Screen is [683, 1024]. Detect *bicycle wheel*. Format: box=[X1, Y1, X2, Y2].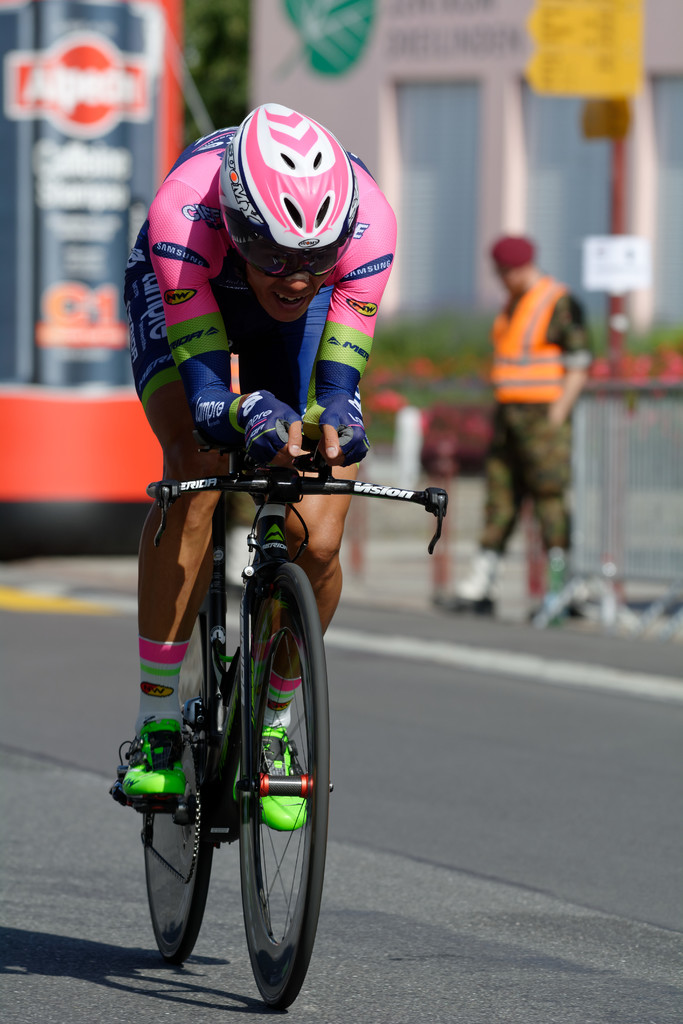
box=[238, 557, 332, 1010].
